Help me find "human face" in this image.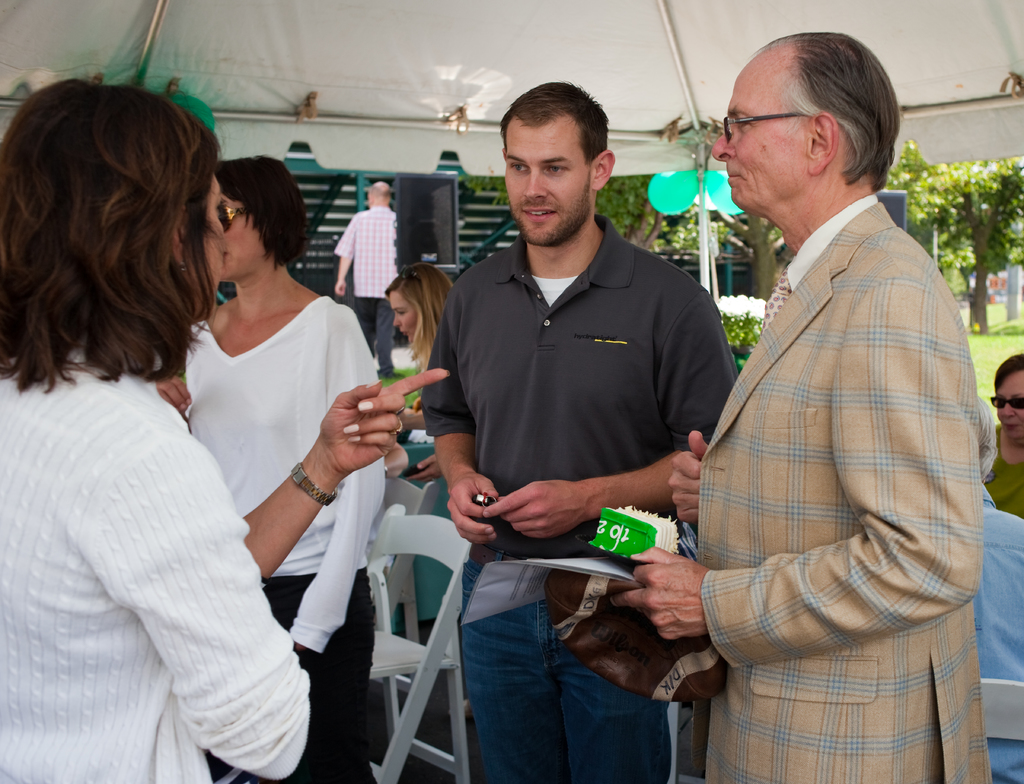
Found it: {"x1": 220, "y1": 193, "x2": 258, "y2": 284}.
